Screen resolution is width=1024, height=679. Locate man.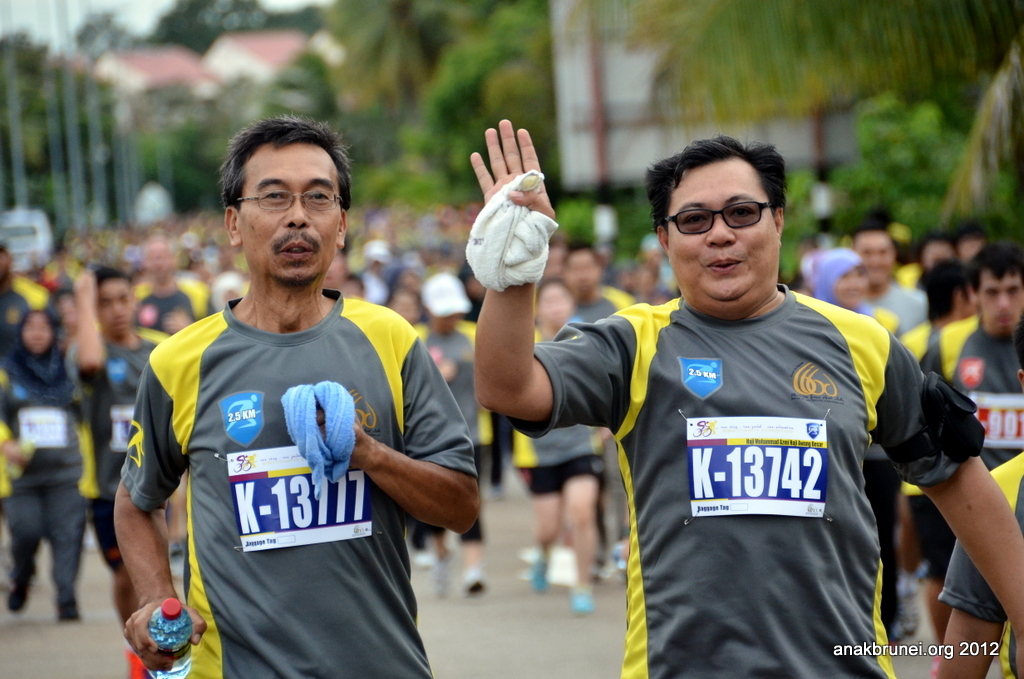
pyautogui.locateOnScreen(934, 319, 1023, 678).
